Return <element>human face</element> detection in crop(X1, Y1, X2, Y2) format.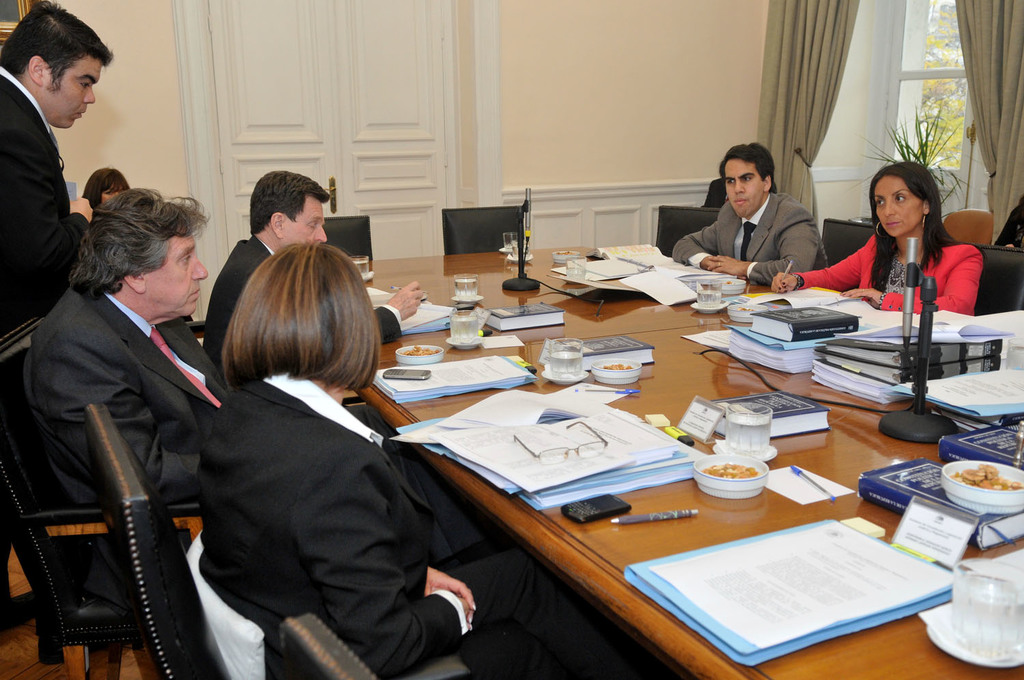
crop(723, 158, 761, 218).
